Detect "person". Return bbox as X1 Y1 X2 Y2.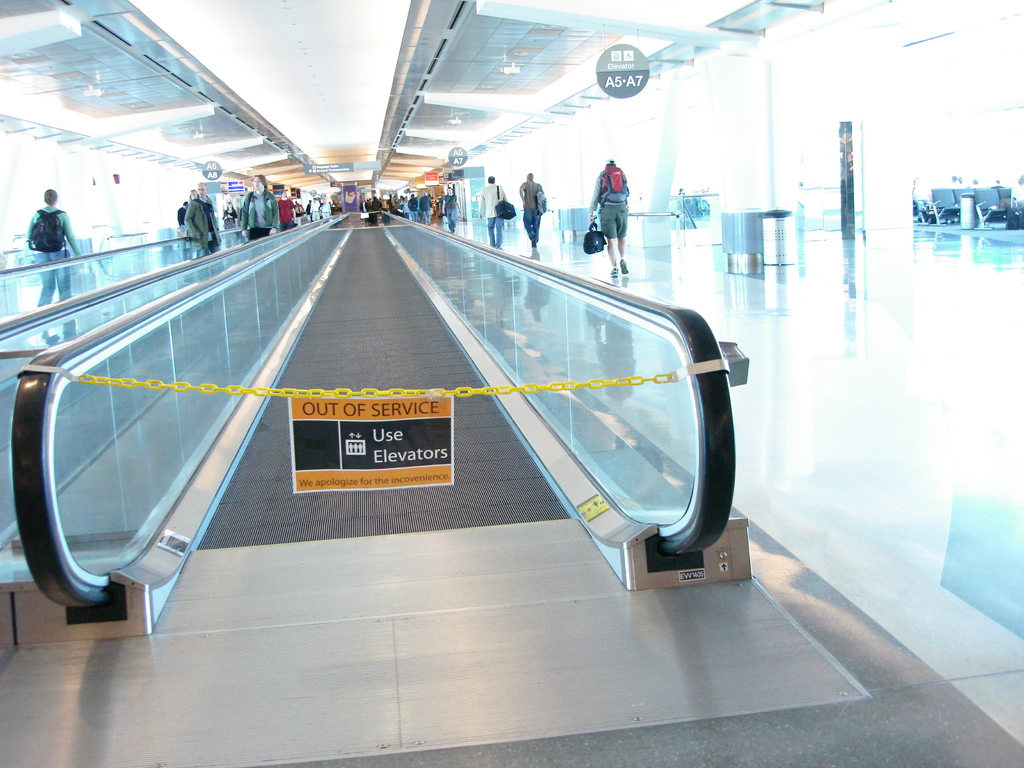
419 189 435 224.
